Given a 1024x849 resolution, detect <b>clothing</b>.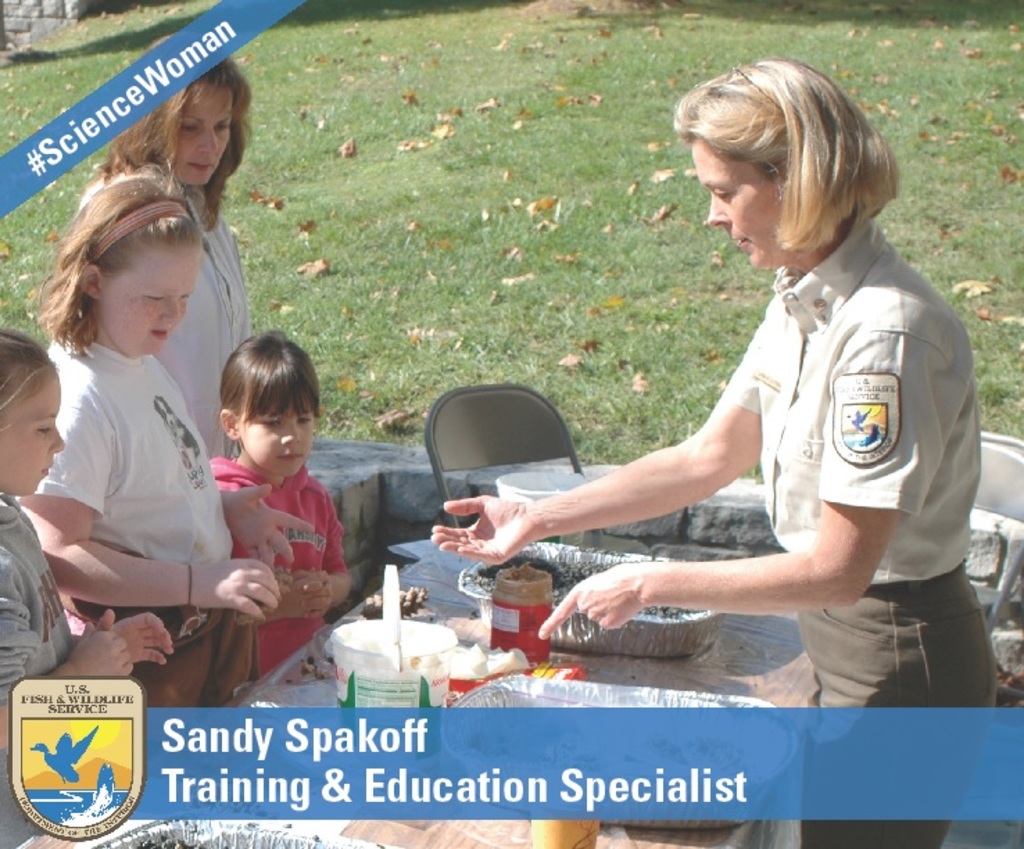
31,302,240,646.
